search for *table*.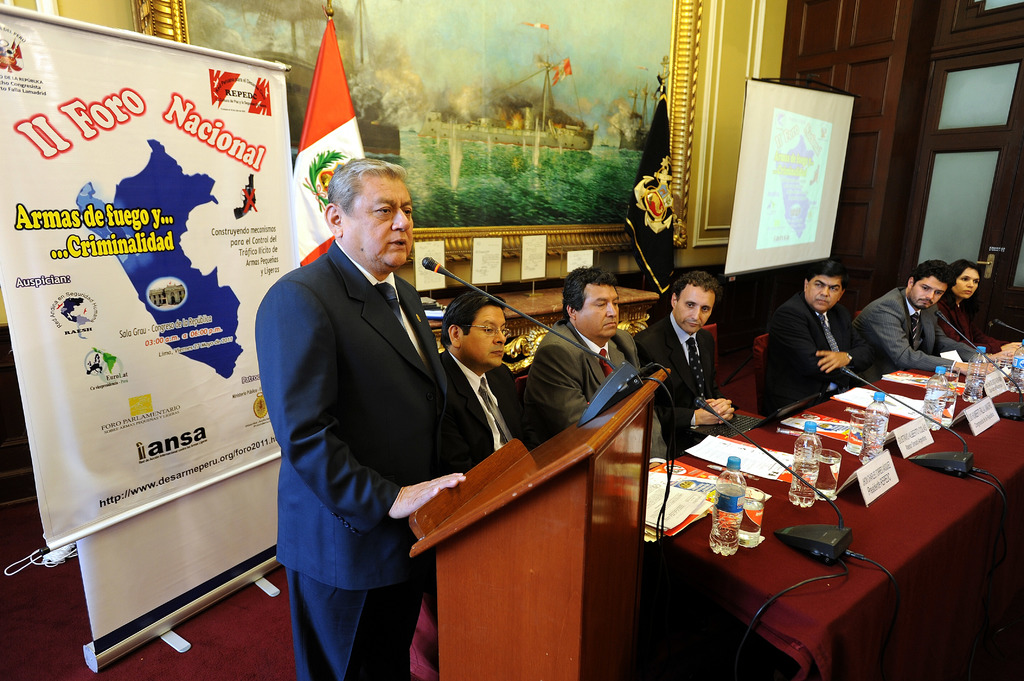
Found at region(641, 330, 1023, 680).
